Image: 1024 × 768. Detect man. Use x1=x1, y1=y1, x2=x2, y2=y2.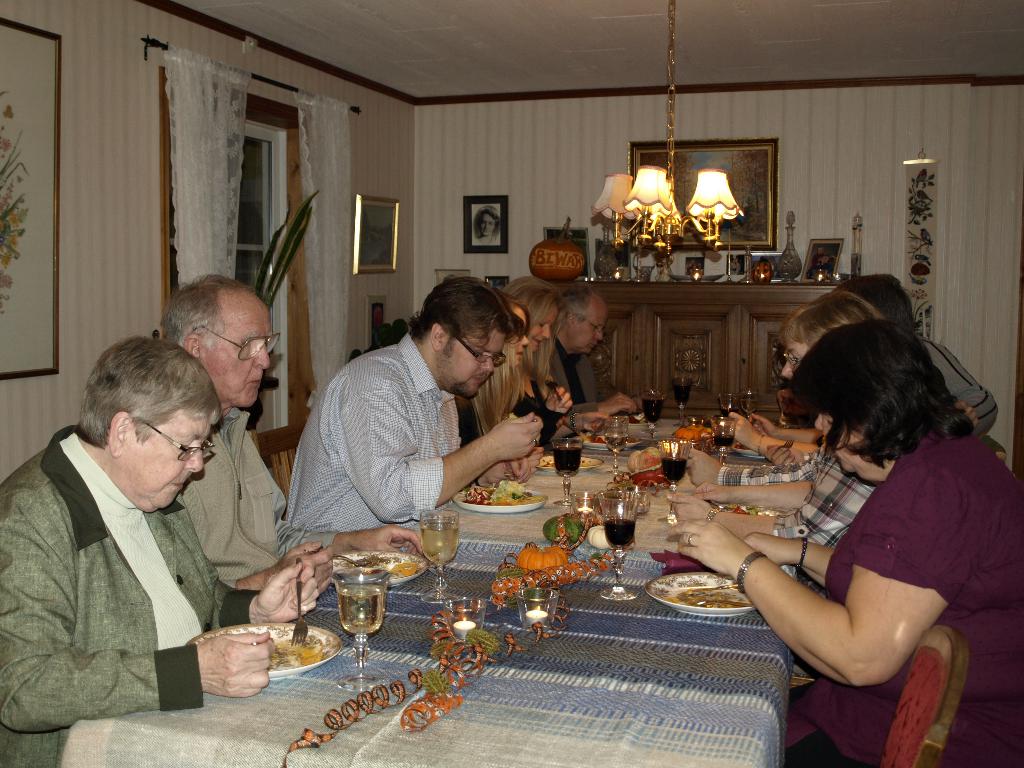
x1=546, y1=283, x2=661, y2=415.
